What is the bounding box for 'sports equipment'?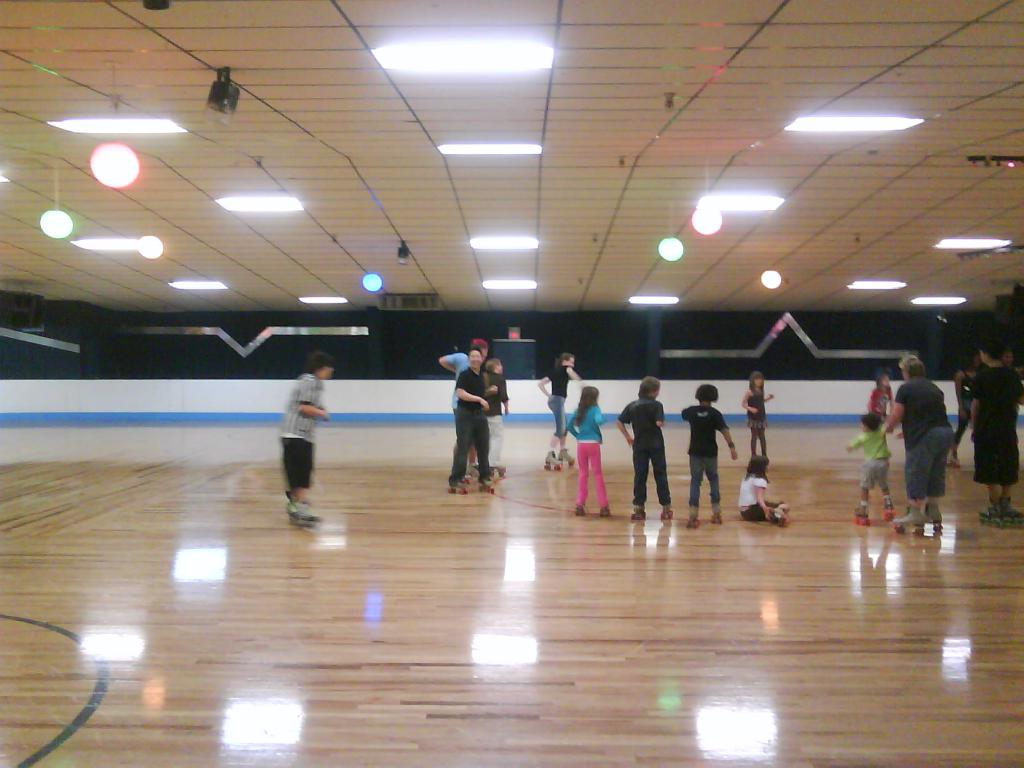
(881,502,897,524).
